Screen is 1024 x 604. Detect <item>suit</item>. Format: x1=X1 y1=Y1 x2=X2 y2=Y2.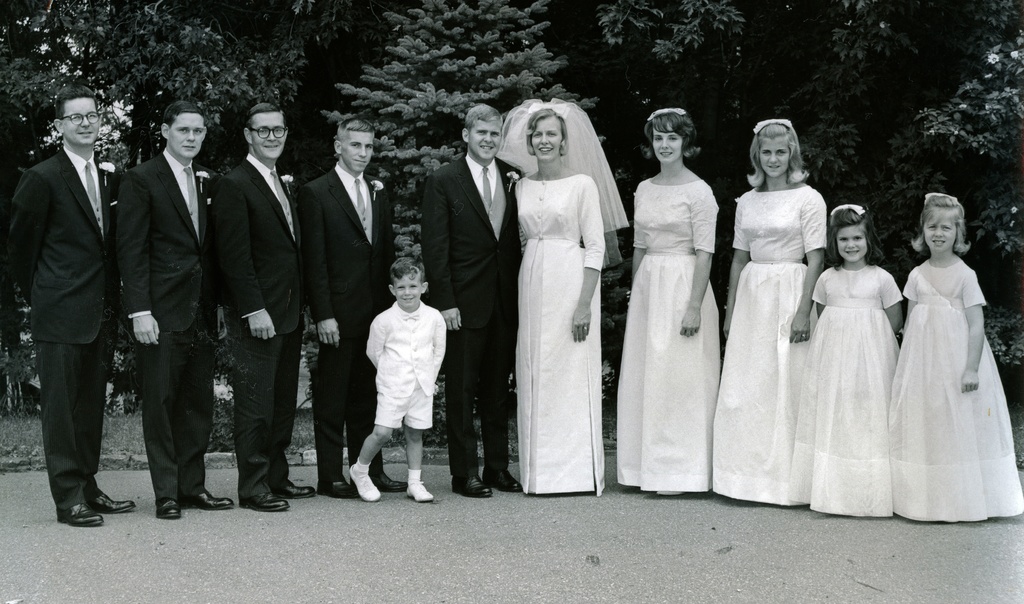
x1=296 y1=167 x2=392 y2=486.
